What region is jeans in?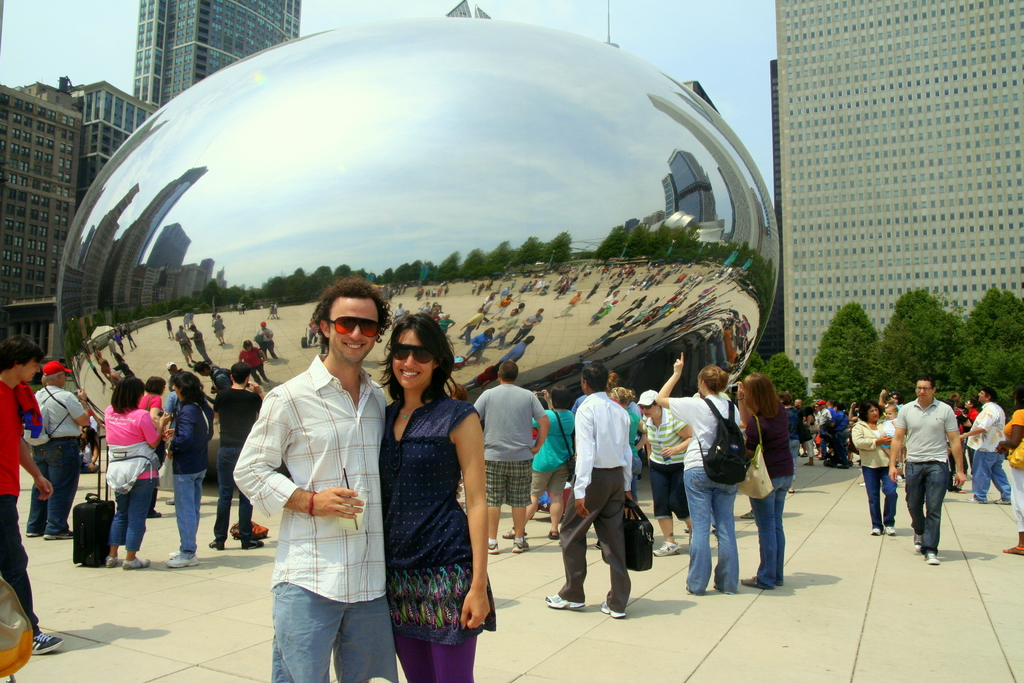
[x1=908, y1=459, x2=948, y2=556].
